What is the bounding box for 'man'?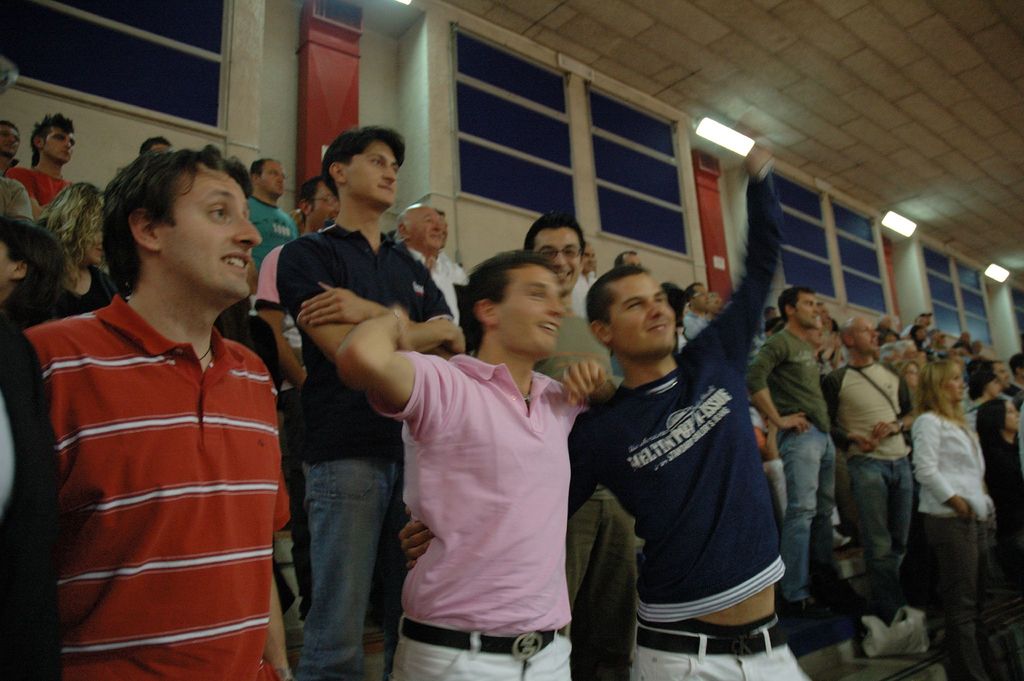
Rect(140, 136, 173, 154).
